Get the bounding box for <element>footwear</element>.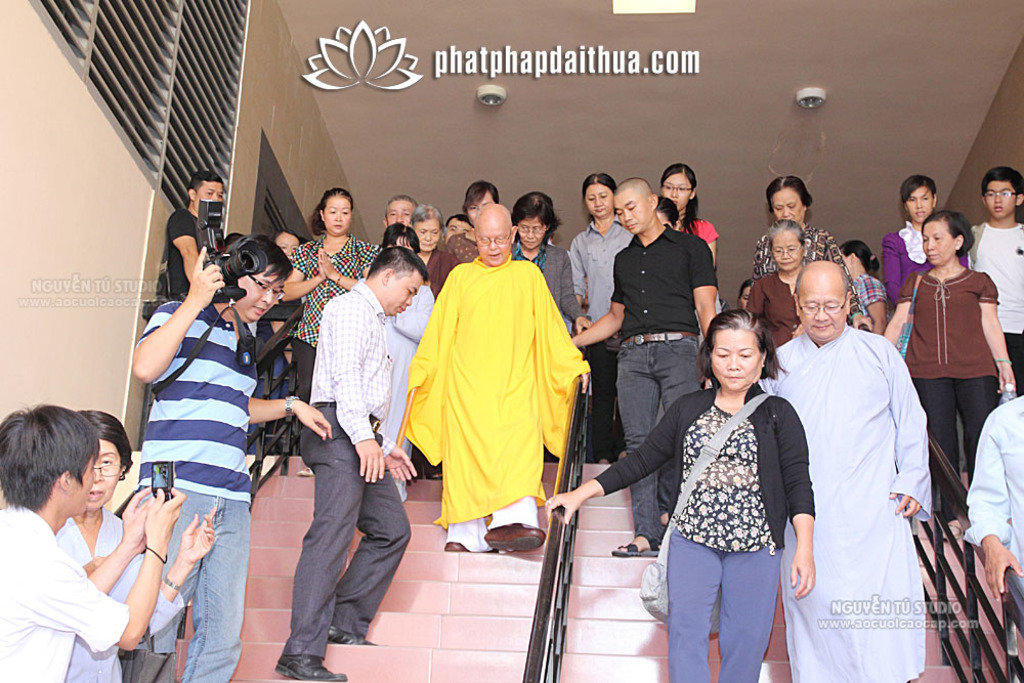
[left=274, top=653, right=348, bottom=682].
